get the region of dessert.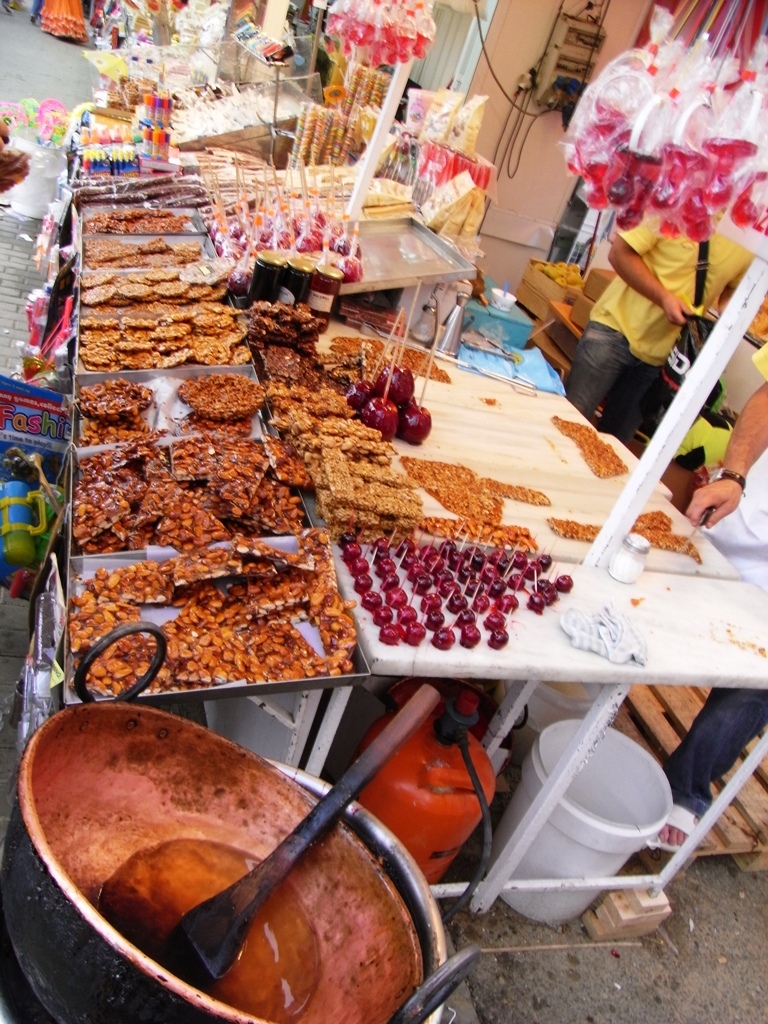
pyautogui.locateOnScreen(184, 361, 253, 418).
